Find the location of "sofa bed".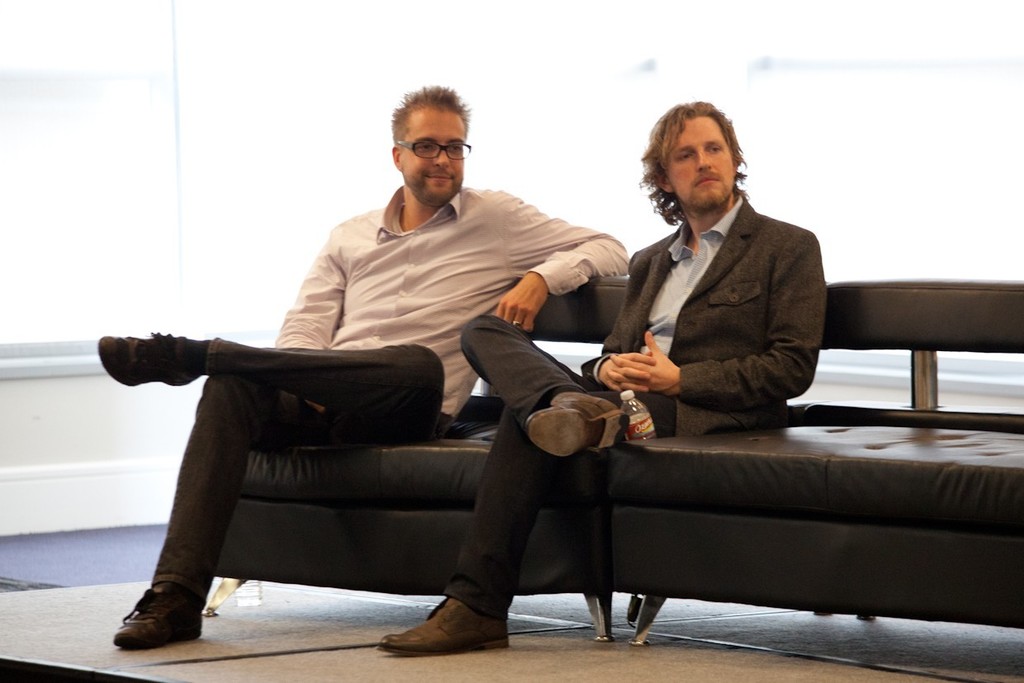
Location: [left=214, top=275, right=1023, bottom=645].
